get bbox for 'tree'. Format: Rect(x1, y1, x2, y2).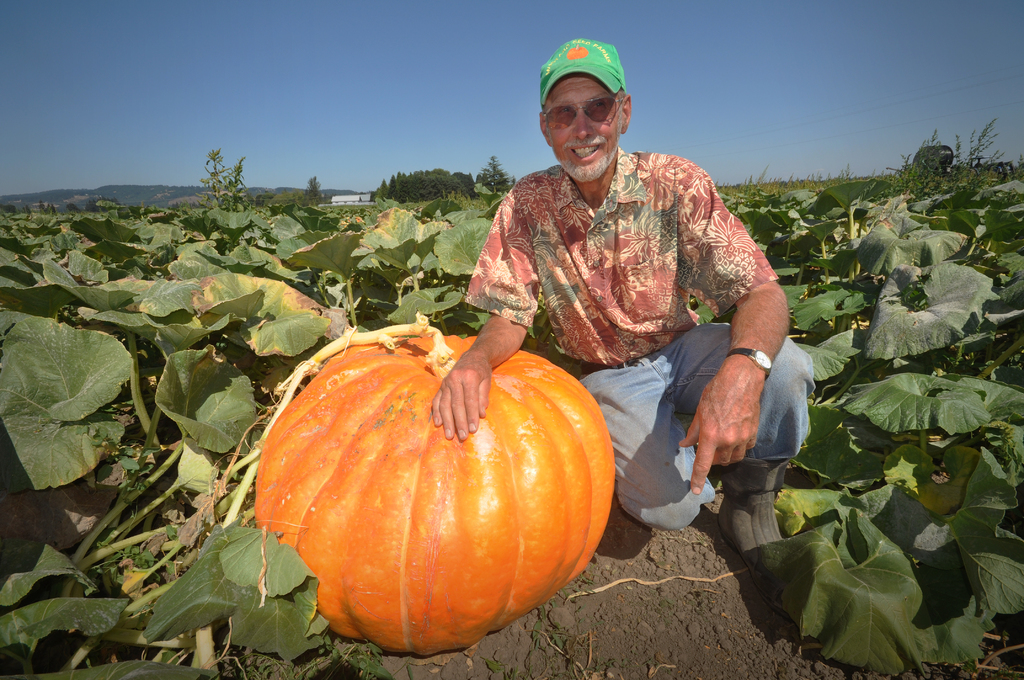
Rect(480, 154, 516, 193).
